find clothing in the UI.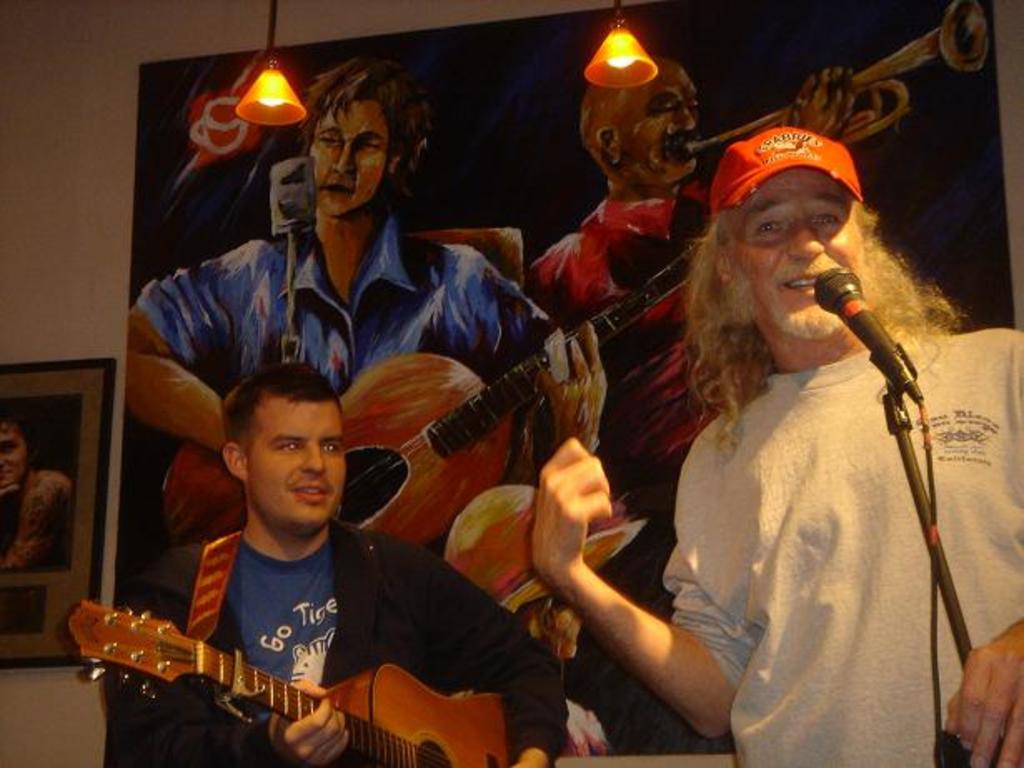
UI element at select_region(137, 205, 549, 390).
